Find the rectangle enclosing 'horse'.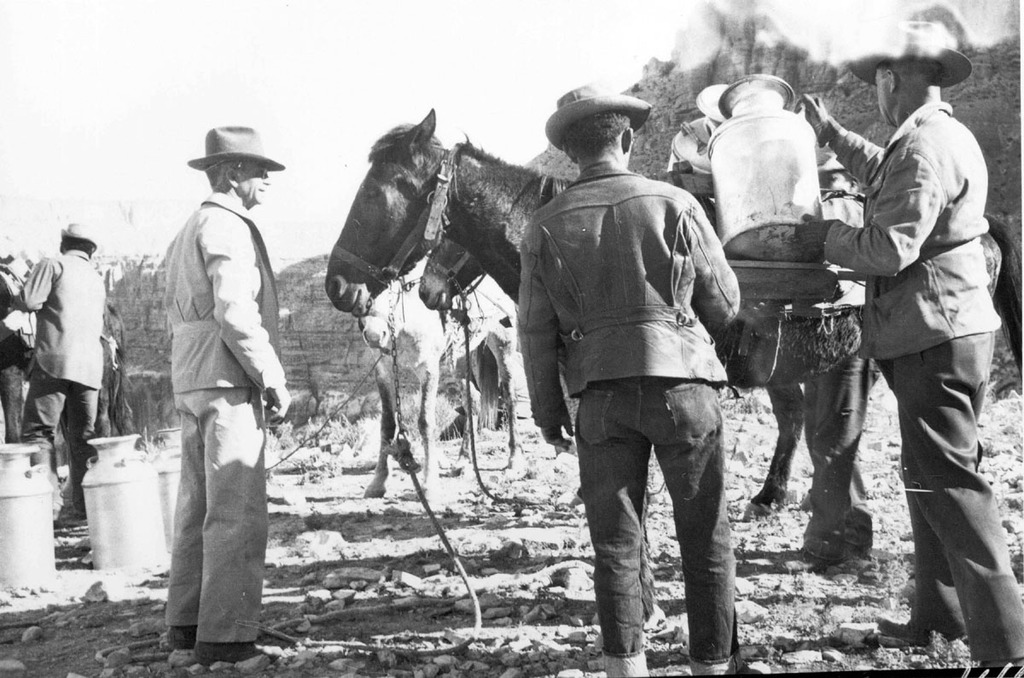
detection(416, 232, 807, 523).
